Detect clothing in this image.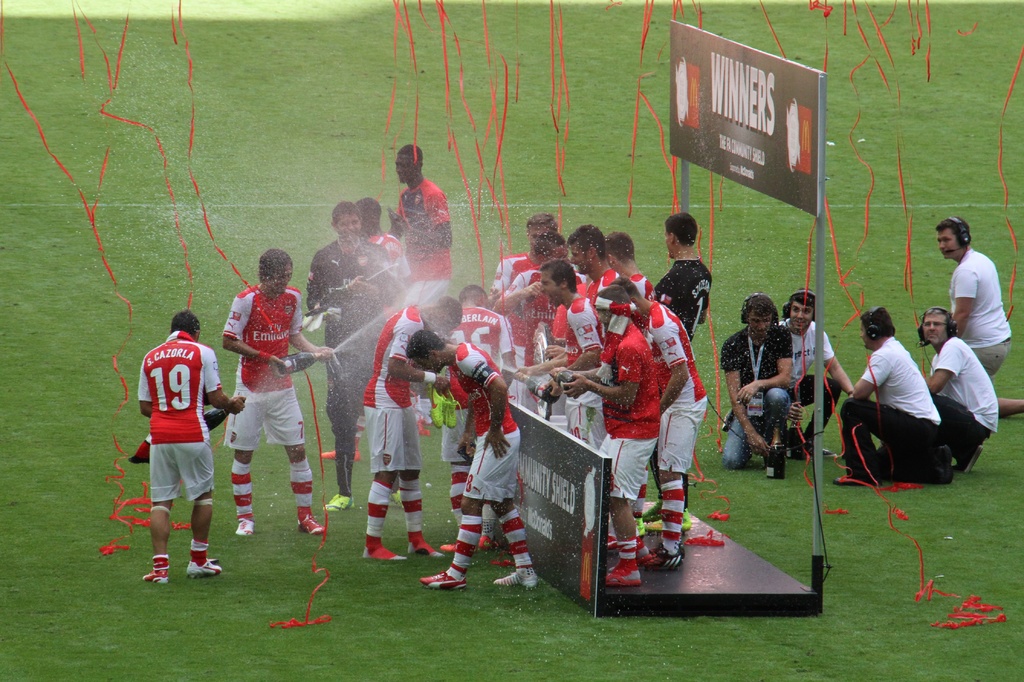
Detection: Rect(652, 243, 713, 367).
